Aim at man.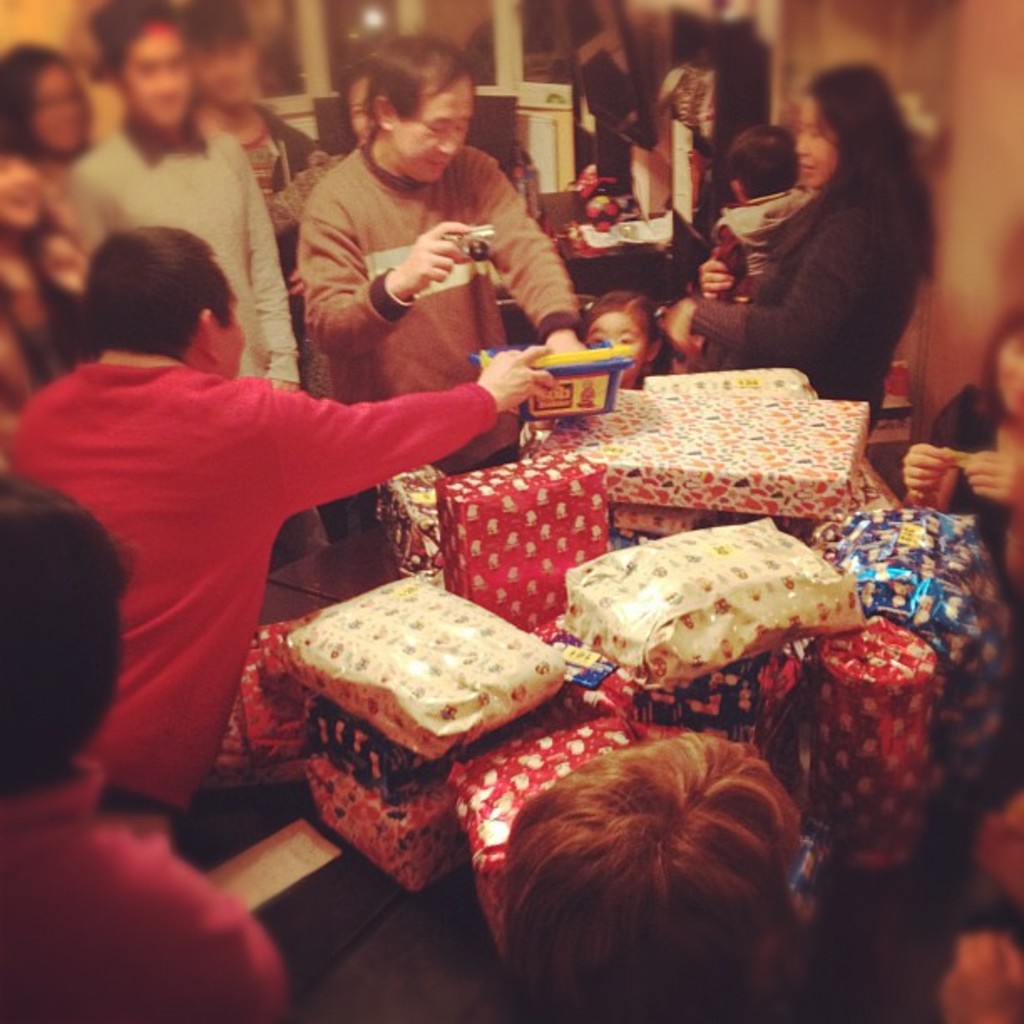
Aimed at region(492, 724, 812, 1022).
